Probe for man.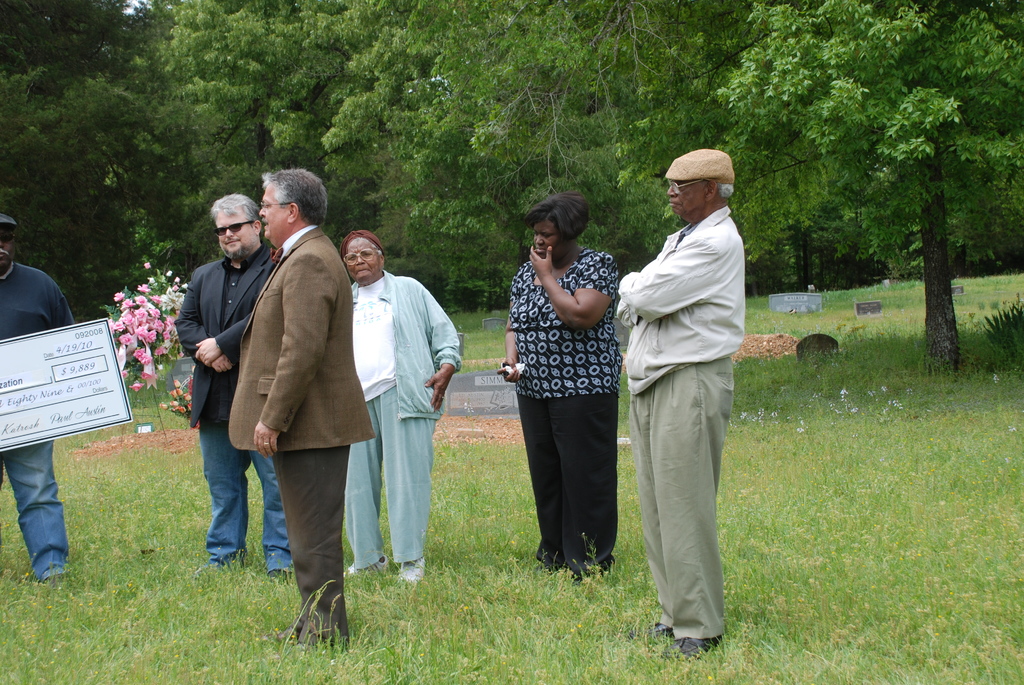
Probe result: <box>170,191,294,585</box>.
